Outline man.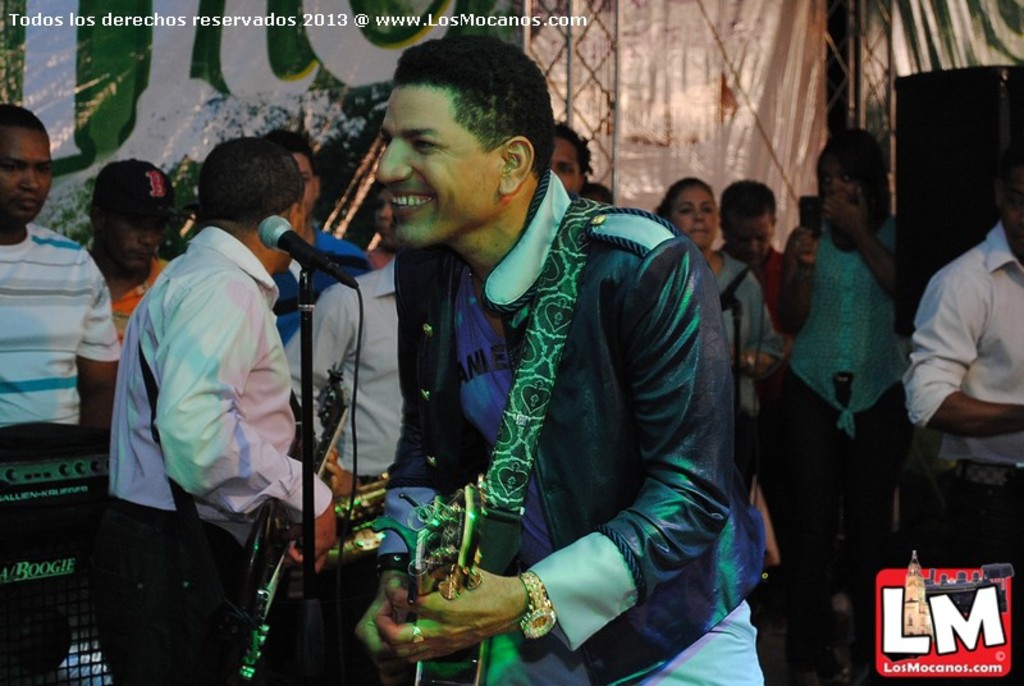
Outline: l=302, t=64, r=797, b=681.
